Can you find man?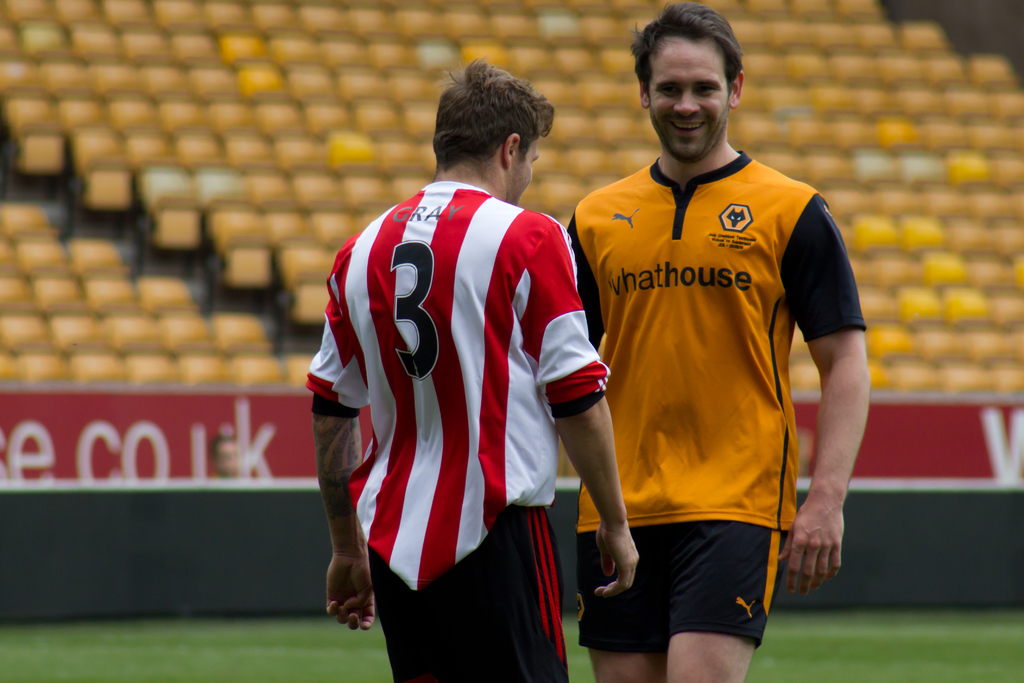
Yes, bounding box: <box>554,4,868,680</box>.
